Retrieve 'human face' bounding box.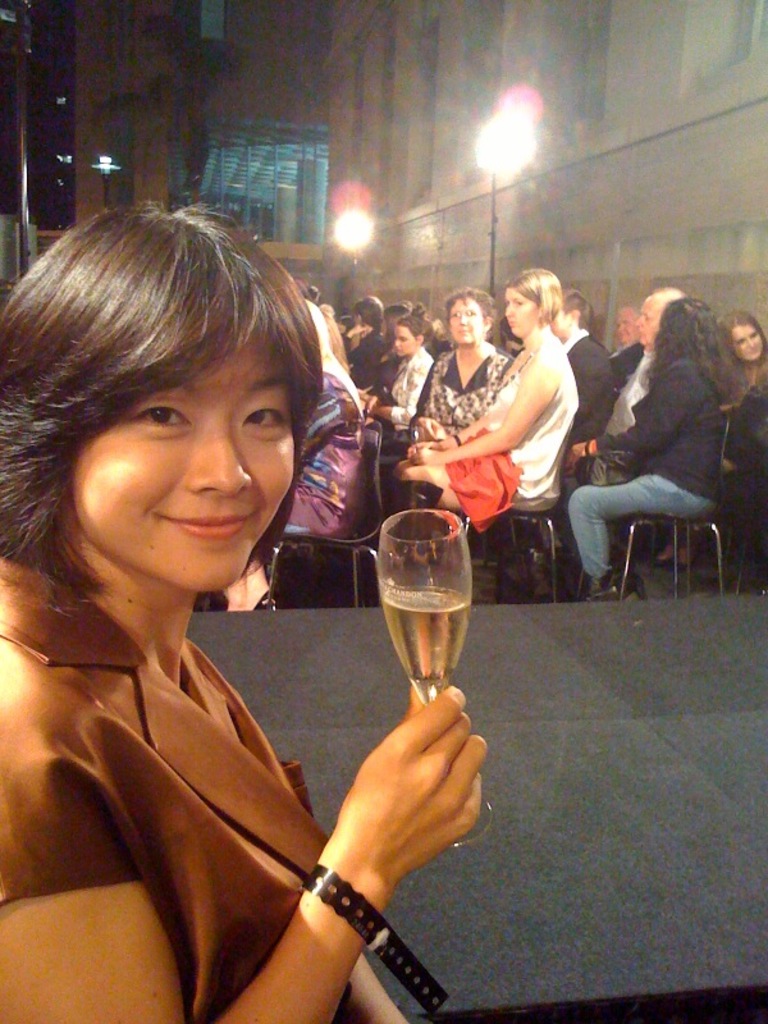
Bounding box: locate(508, 288, 536, 333).
